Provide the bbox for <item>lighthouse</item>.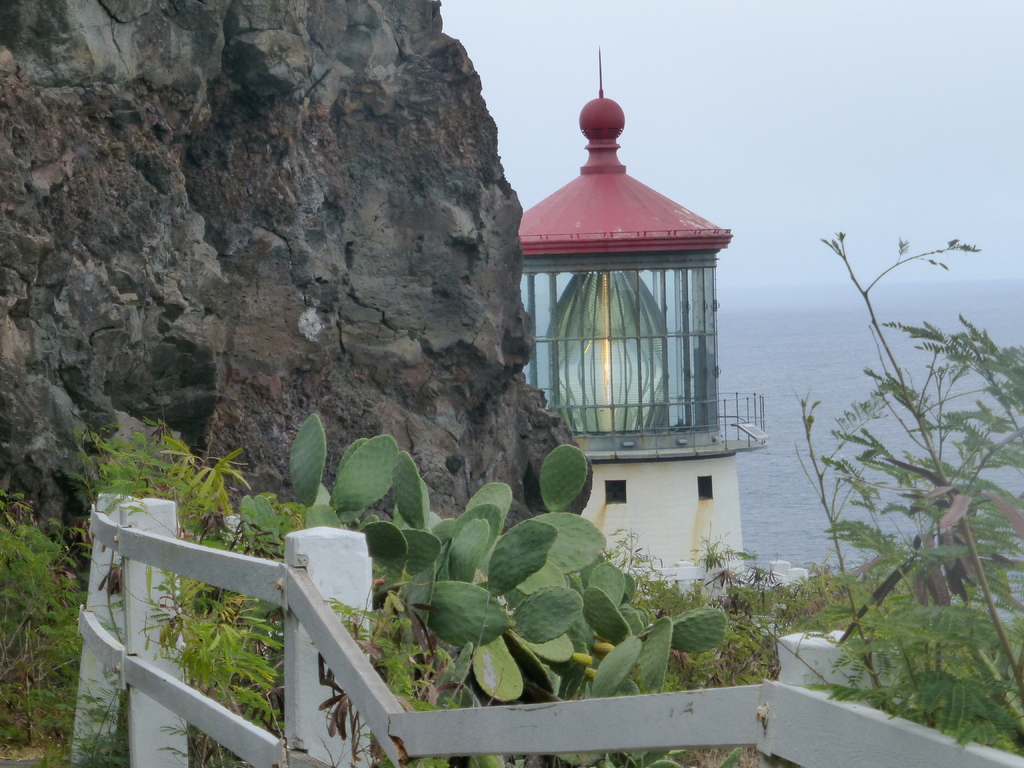
<bbox>506, 56, 761, 561</bbox>.
